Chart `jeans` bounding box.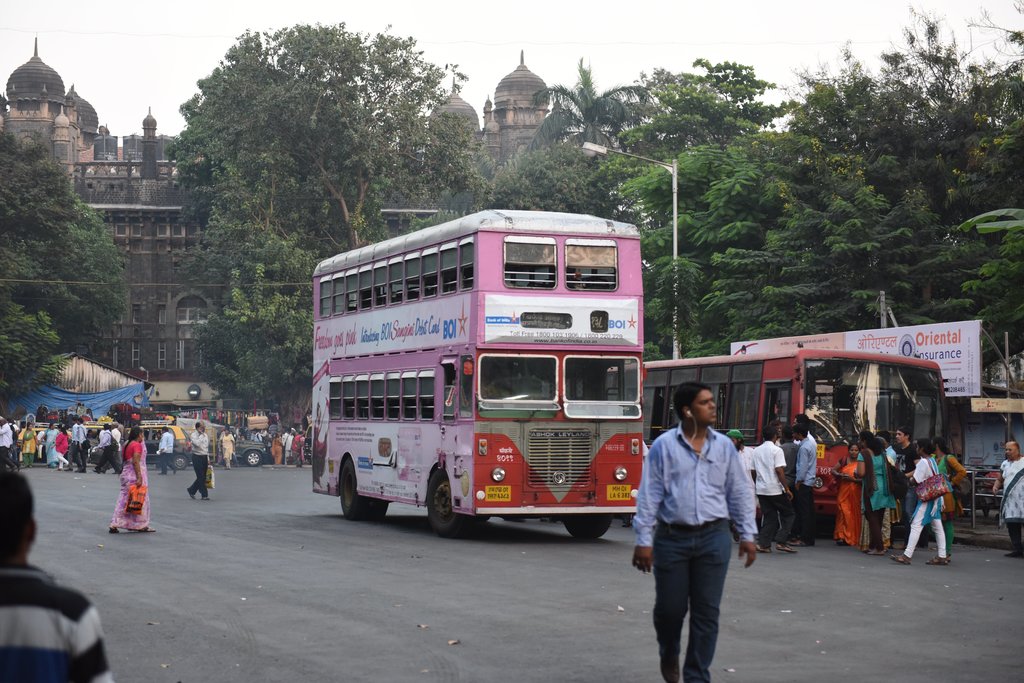
Charted: {"left": 650, "top": 542, "right": 742, "bottom": 680}.
